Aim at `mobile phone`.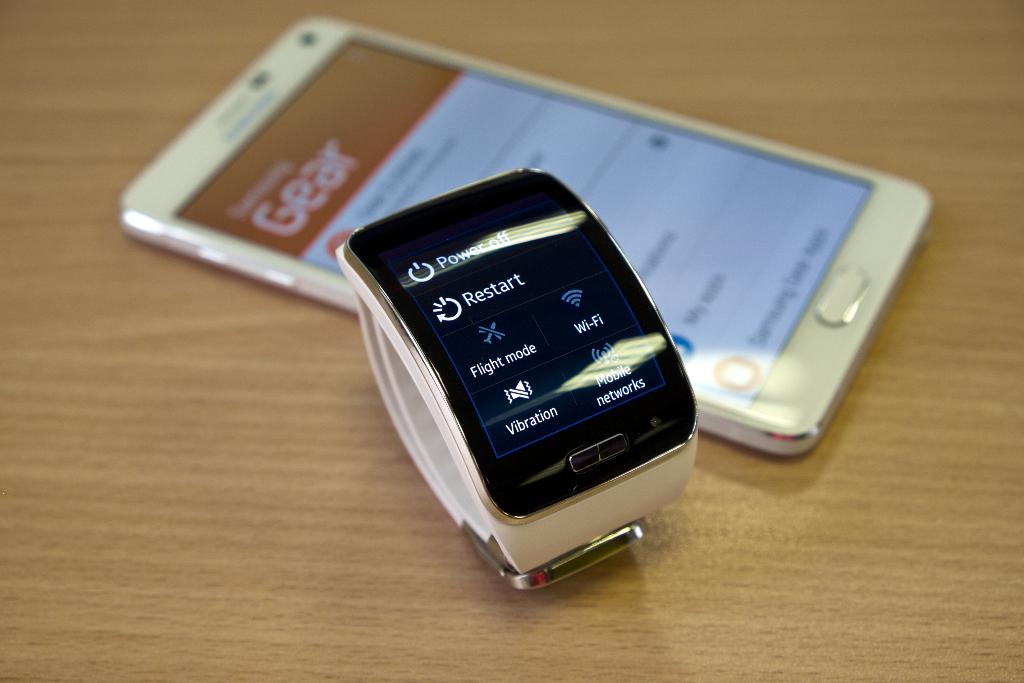
Aimed at 212 49 865 588.
